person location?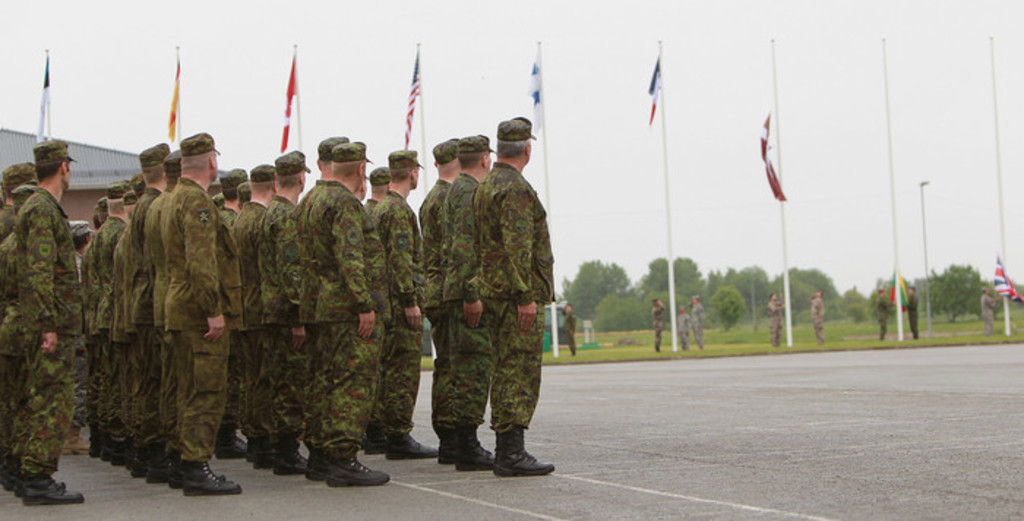
{"x1": 654, "y1": 296, "x2": 661, "y2": 350}
